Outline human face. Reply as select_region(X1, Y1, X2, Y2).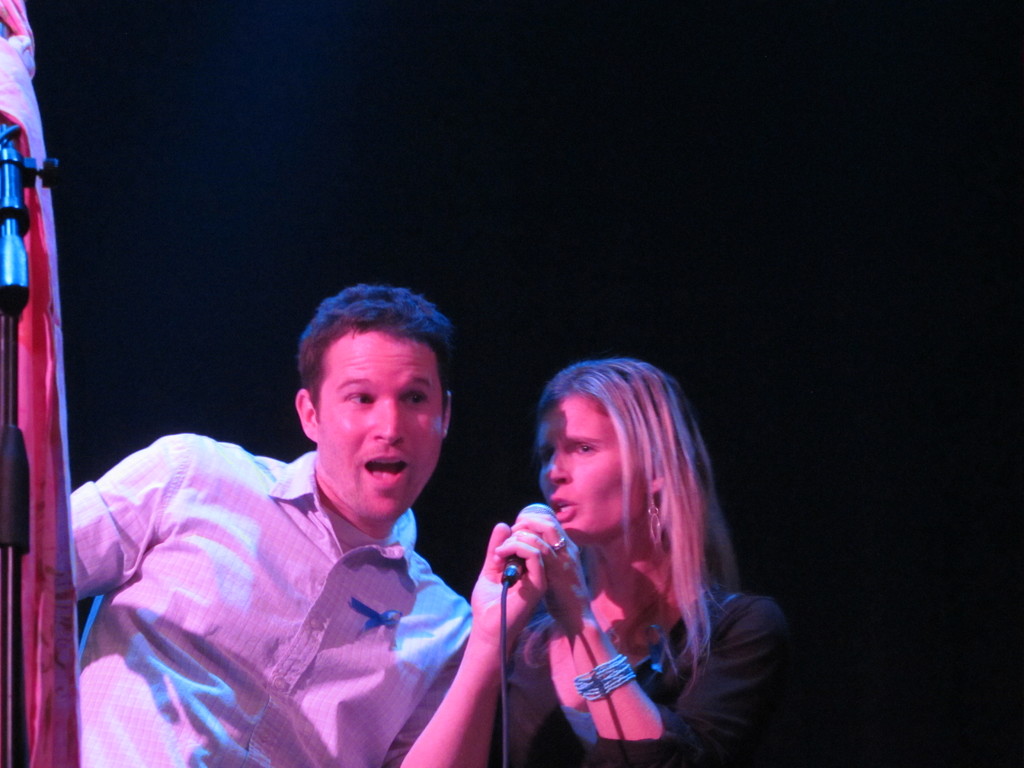
select_region(320, 332, 445, 526).
